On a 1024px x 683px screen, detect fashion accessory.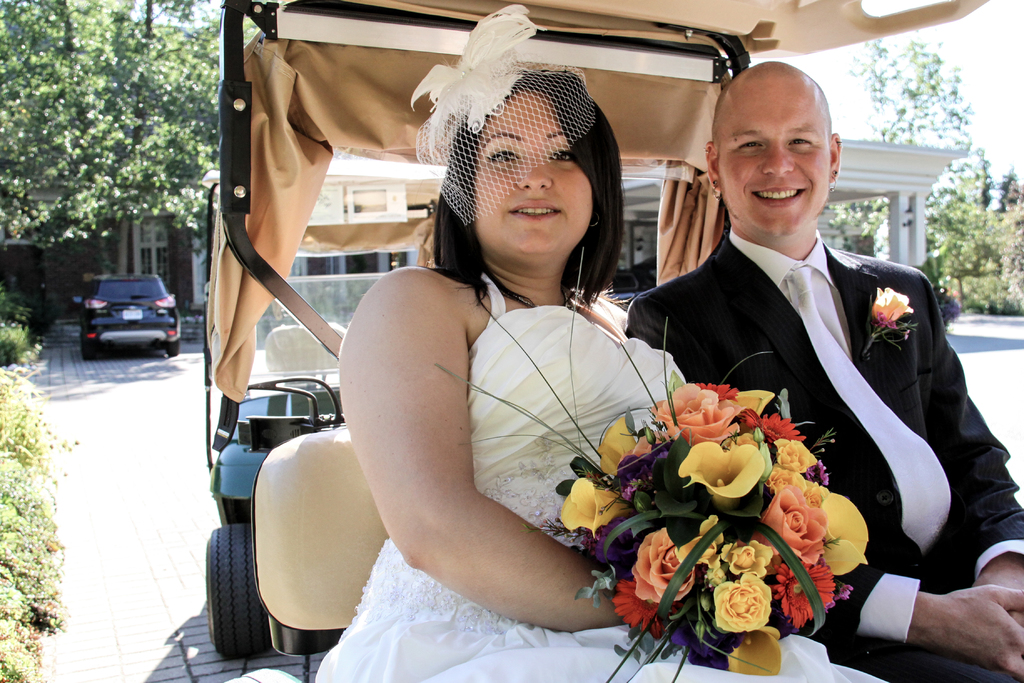
(left=502, top=290, right=575, bottom=311).
